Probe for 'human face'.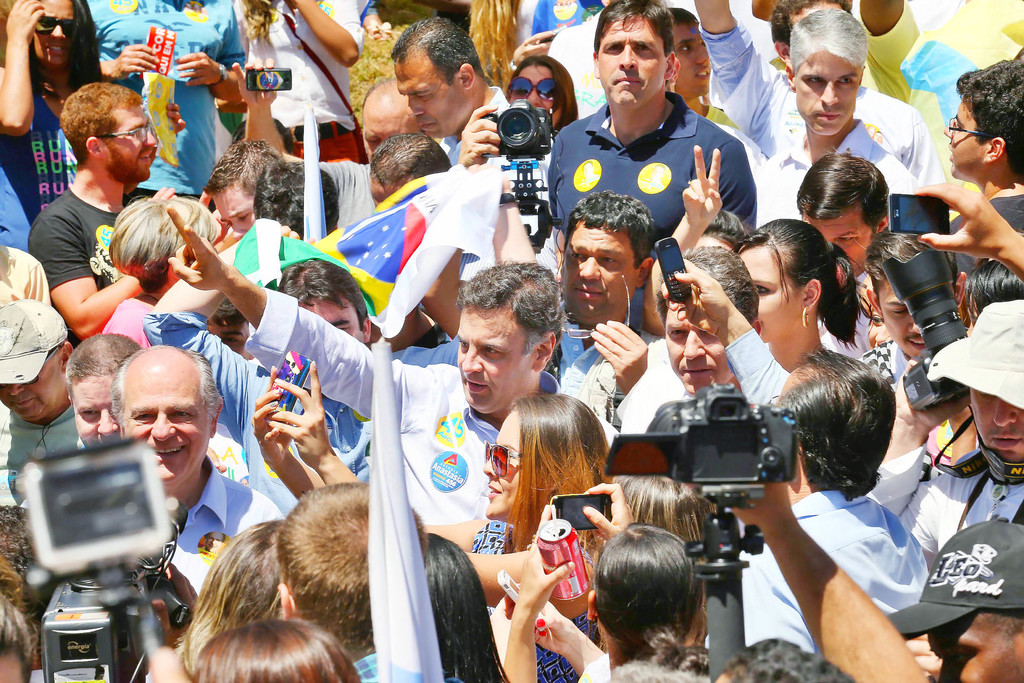
Probe result: l=931, t=613, r=1023, b=682.
